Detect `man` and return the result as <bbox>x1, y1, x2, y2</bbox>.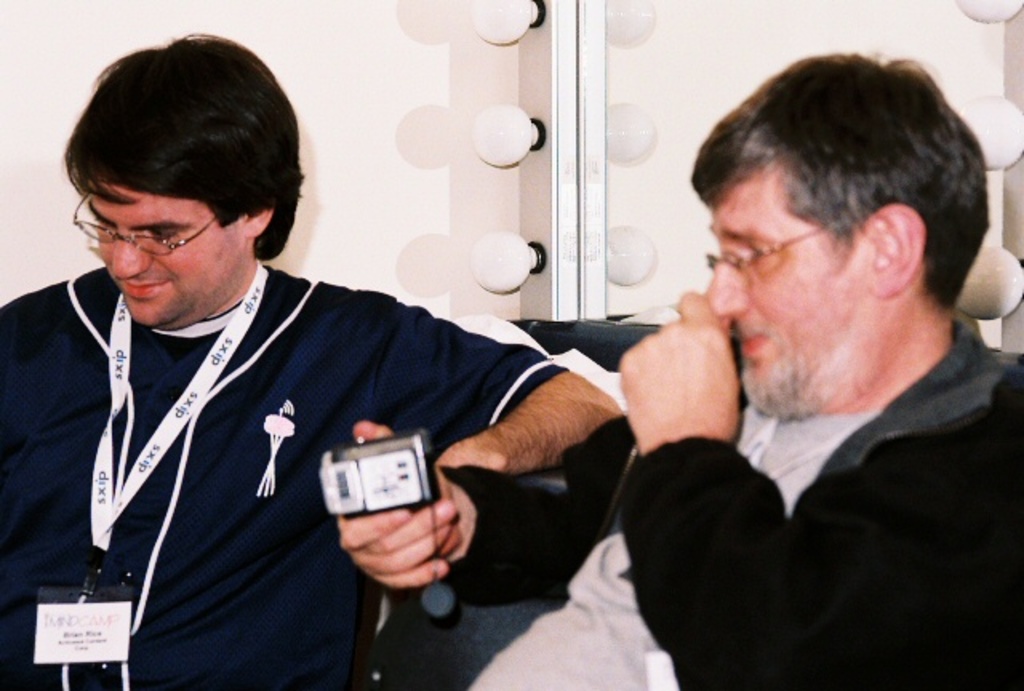
<bbox>546, 61, 1023, 673</bbox>.
